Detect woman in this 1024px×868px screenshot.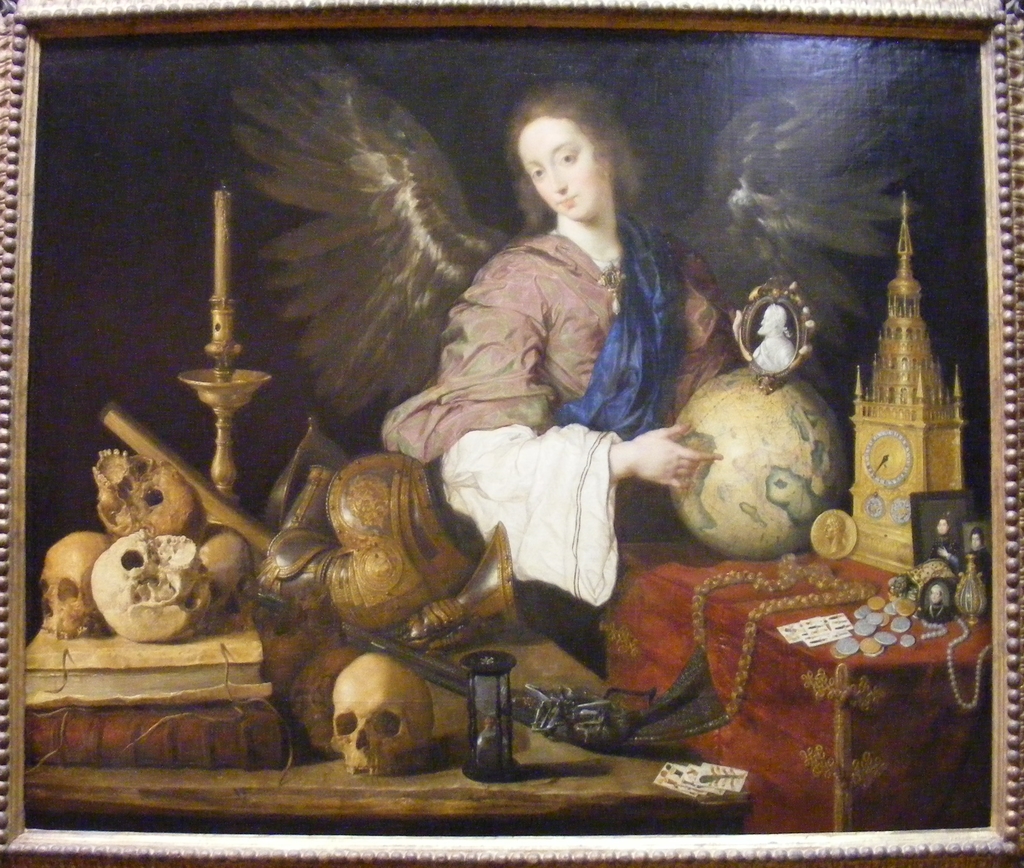
Detection: (x1=383, y1=76, x2=750, y2=611).
